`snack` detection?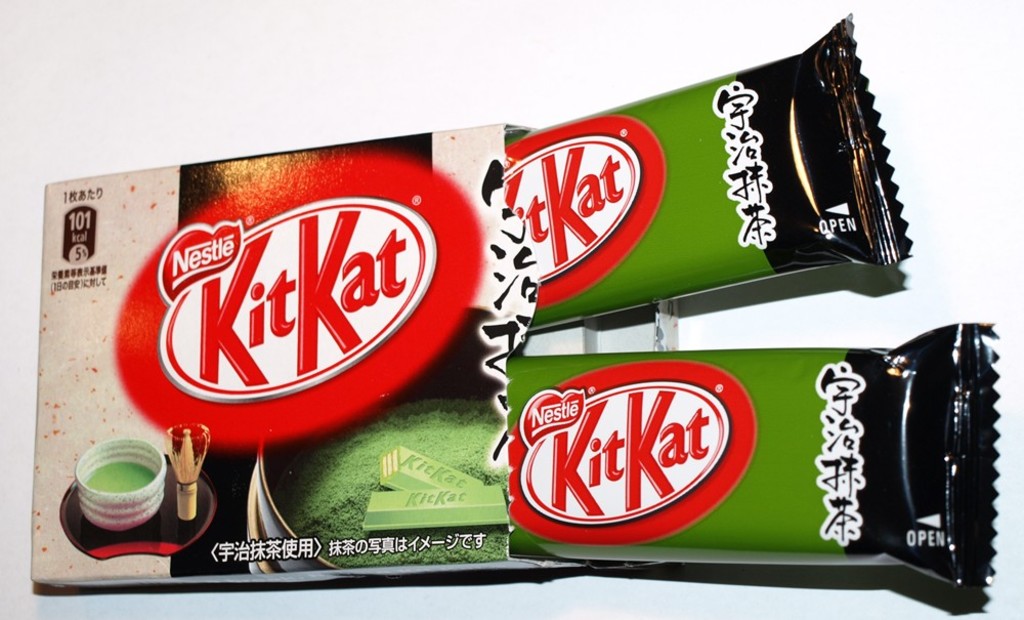
358, 482, 506, 534
